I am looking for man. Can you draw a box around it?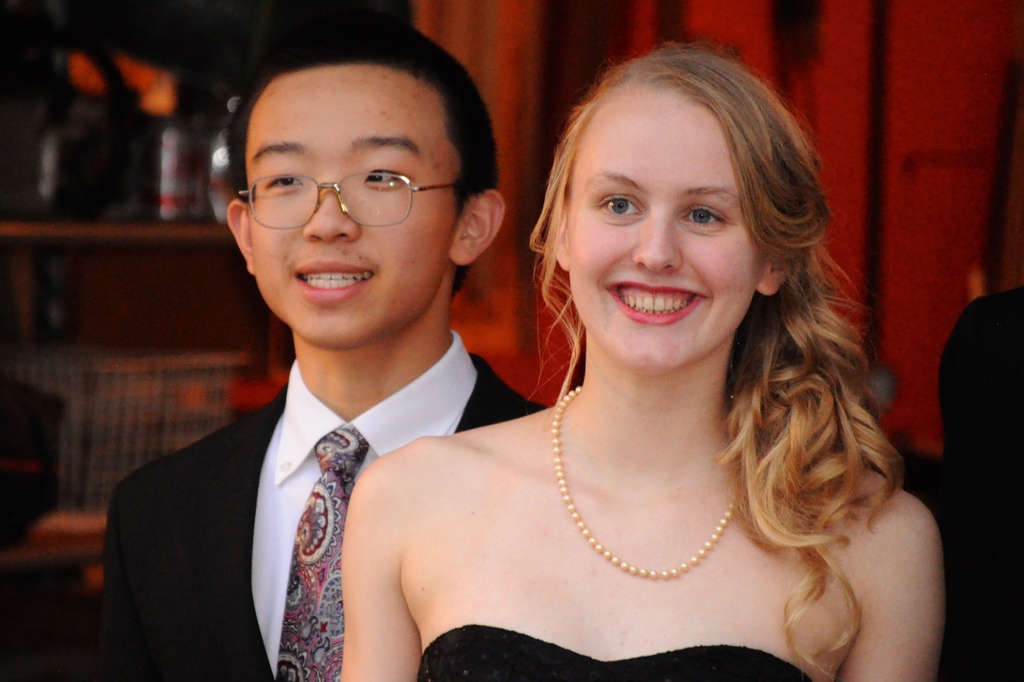
Sure, the bounding box is bbox(112, 45, 694, 681).
